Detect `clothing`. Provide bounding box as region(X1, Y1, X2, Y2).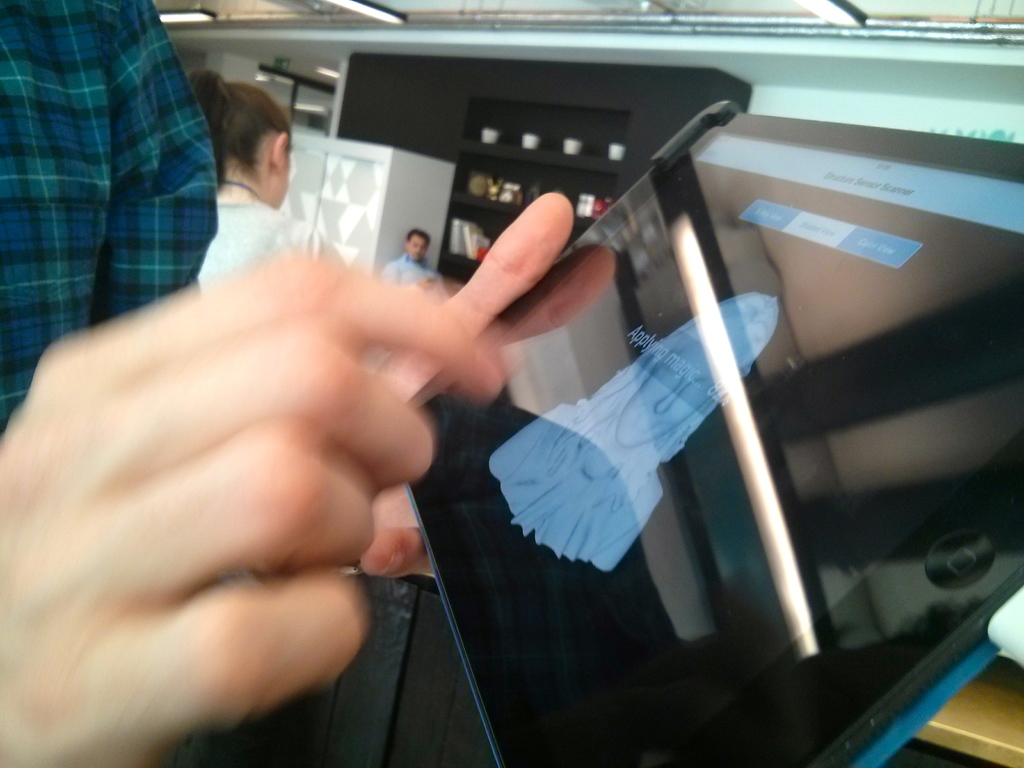
region(13, 10, 245, 353).
